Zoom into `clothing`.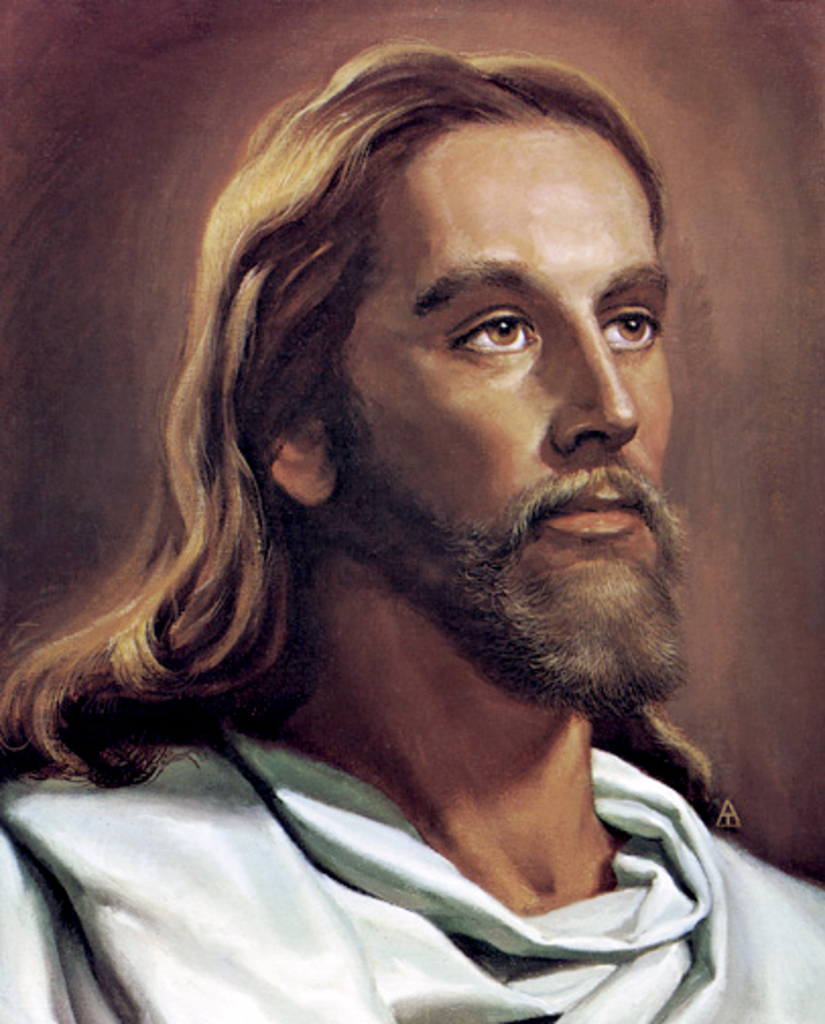
Zoom target: pyautogui.locateOnScreen(0, 711, 823, 1022).
